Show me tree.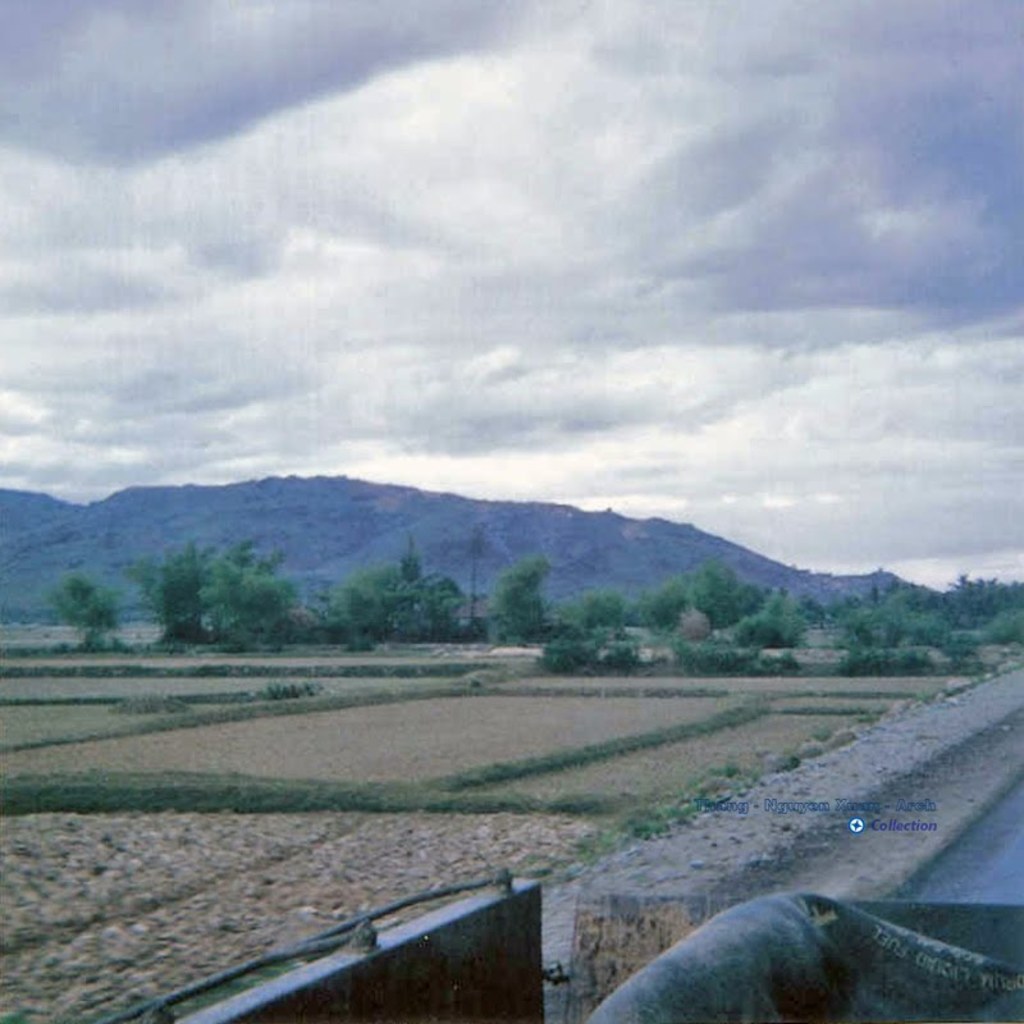
tree is here: select_region(196, 541, 300, 653).
